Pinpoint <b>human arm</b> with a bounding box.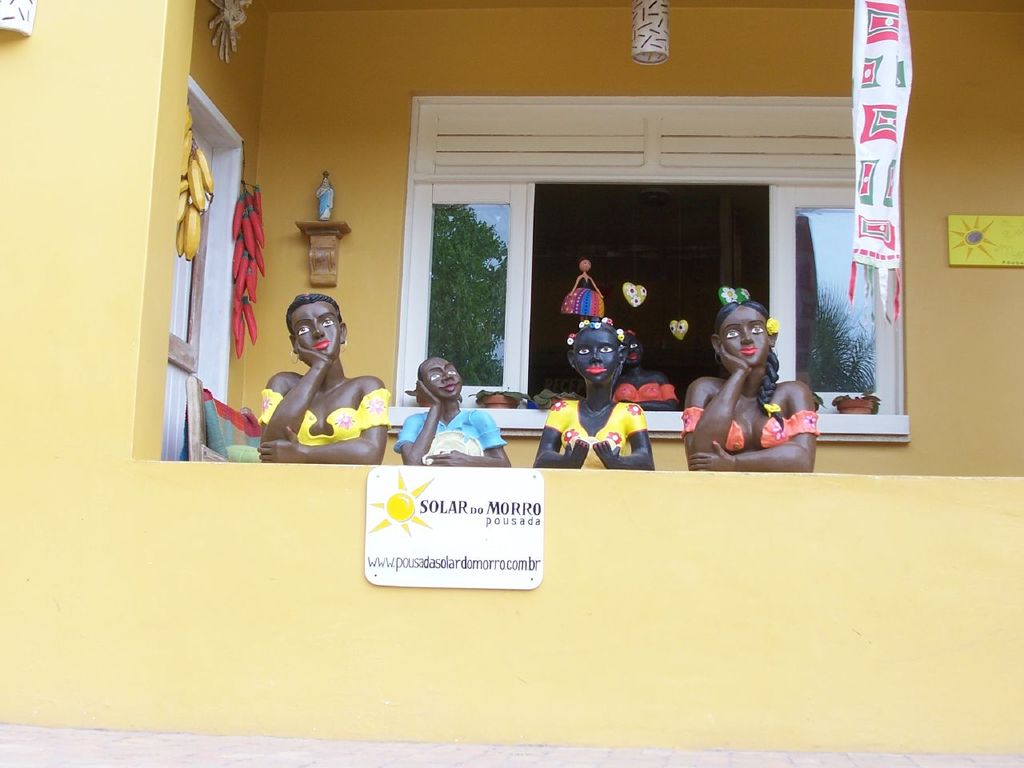
<region>687, 379, 823, 473</region>.
